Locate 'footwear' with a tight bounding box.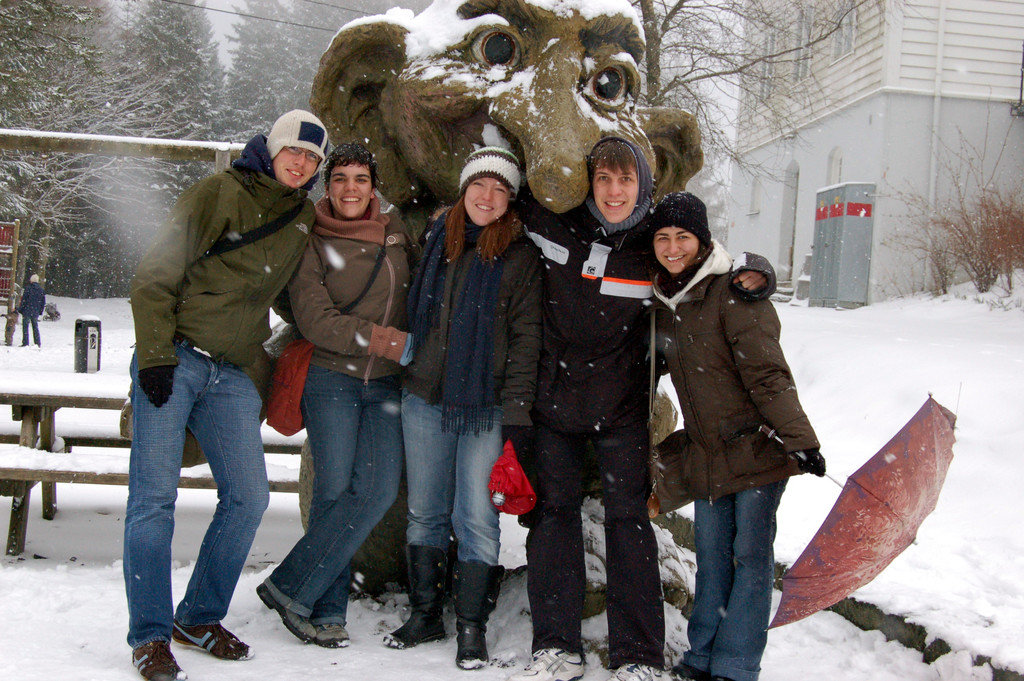
pyautogui.locateOnScreen(173, 624, 252, 659).
